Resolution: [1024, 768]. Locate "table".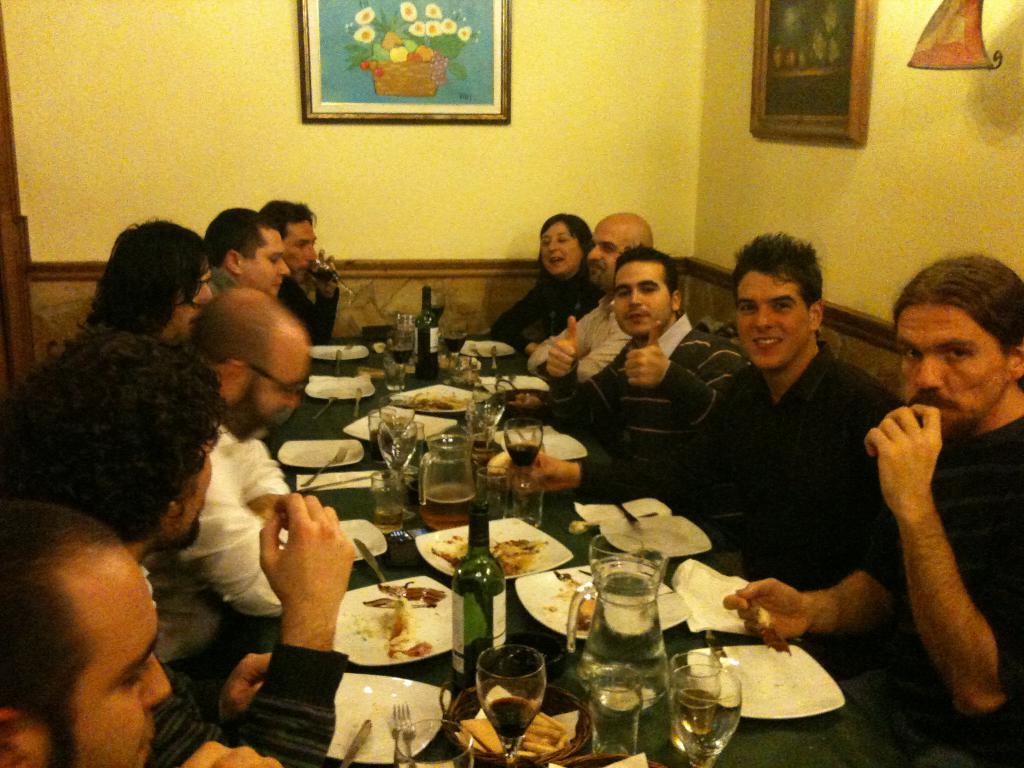
{"left": 243, "top": 326, "right": 884, "bottom": 767}.
